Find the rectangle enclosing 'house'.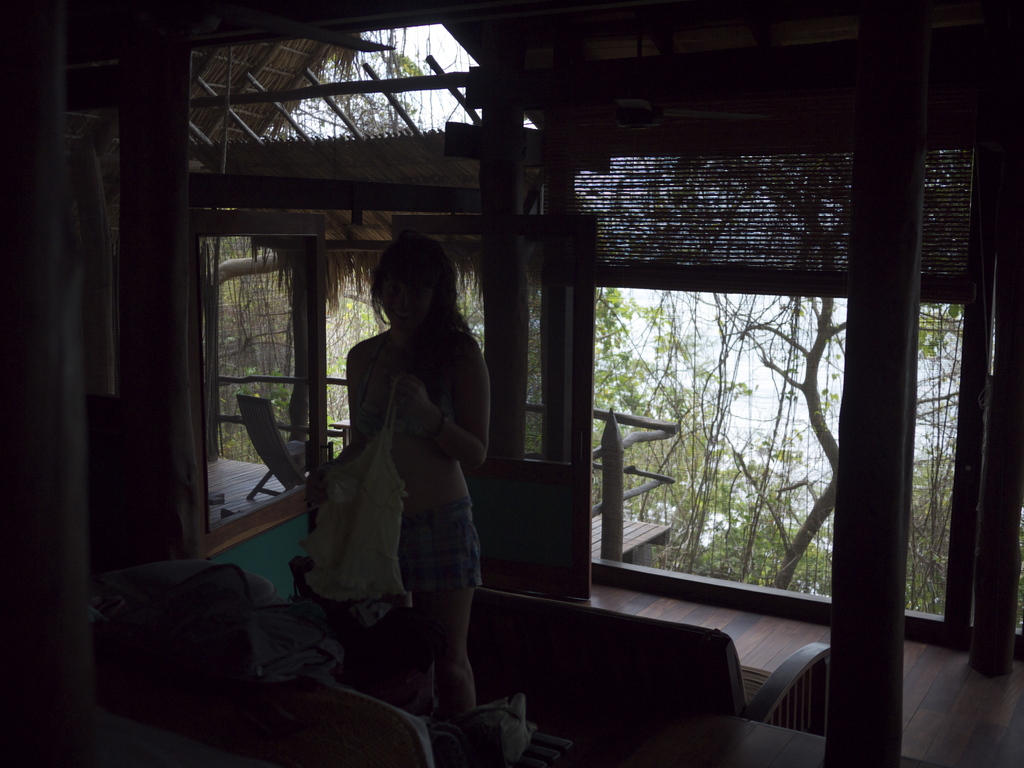
l=0, t=0, r=1022, b=764.
